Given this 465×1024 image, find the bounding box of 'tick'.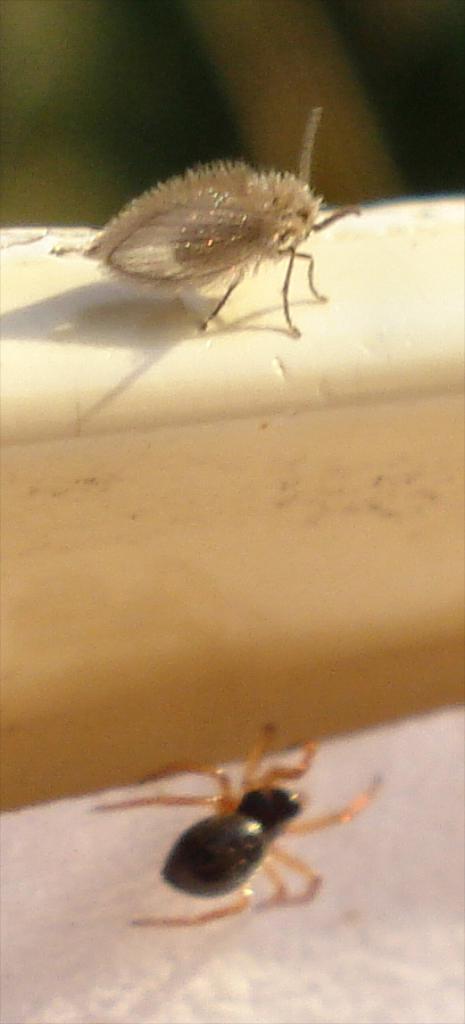
85:721:387:934.
